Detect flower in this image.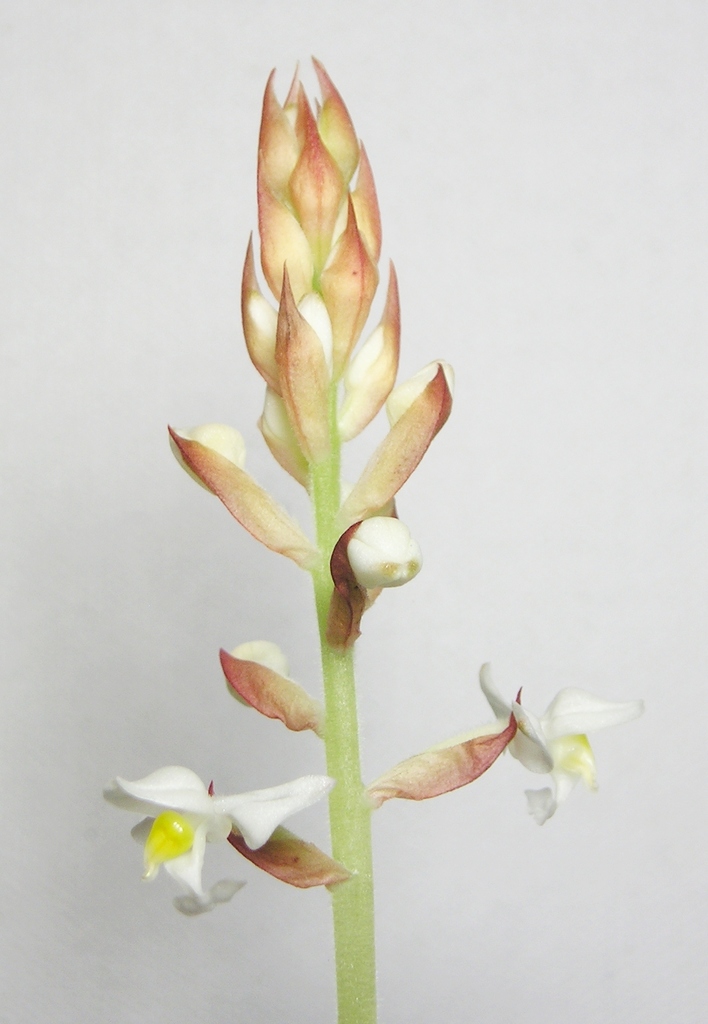
Detection: x1=111, y1=776, x2=325, y2=905.
